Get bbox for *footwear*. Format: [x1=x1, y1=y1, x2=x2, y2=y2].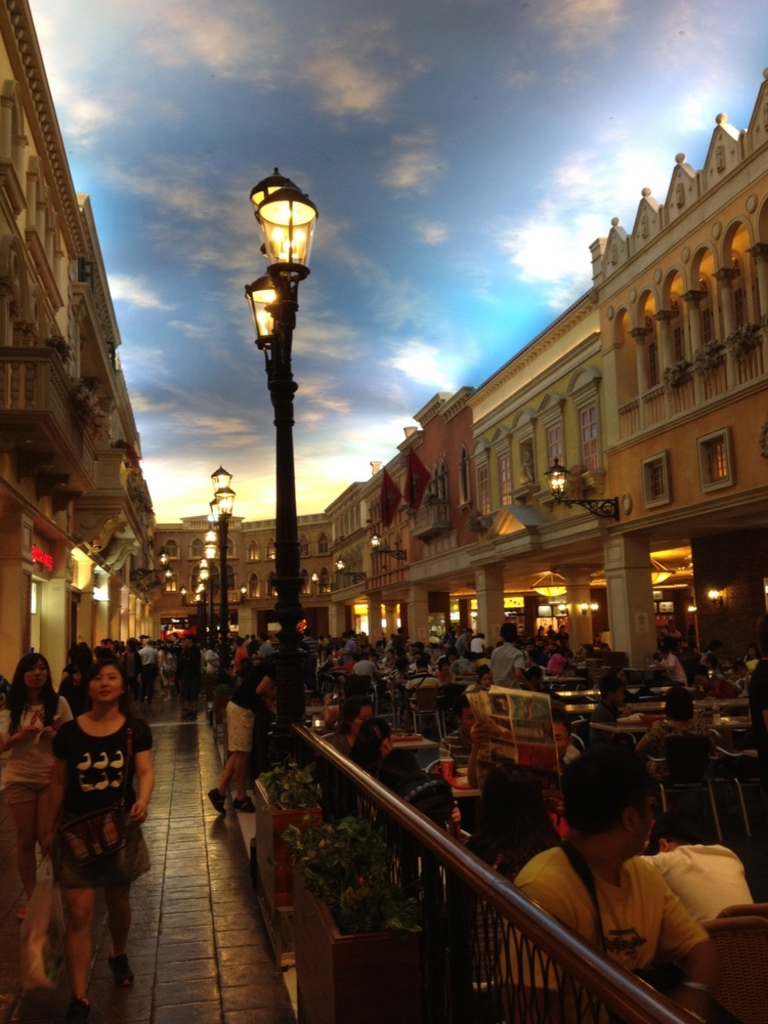
[x1=19, y1=968, x2=68, y2=994].
